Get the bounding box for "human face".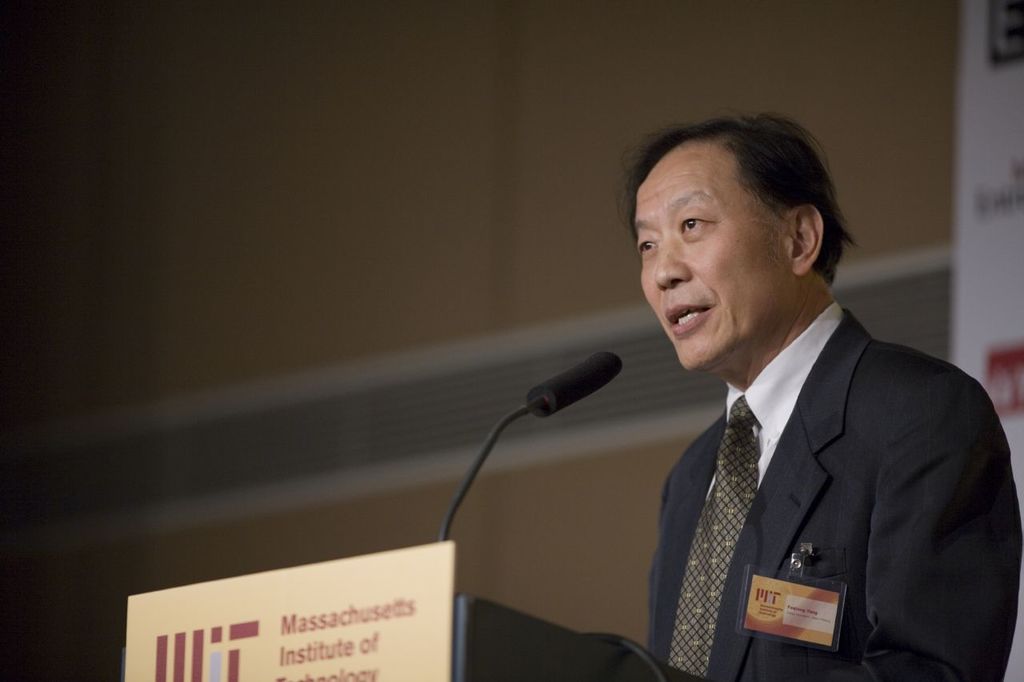
BBox(637, 142, 793, 363).
